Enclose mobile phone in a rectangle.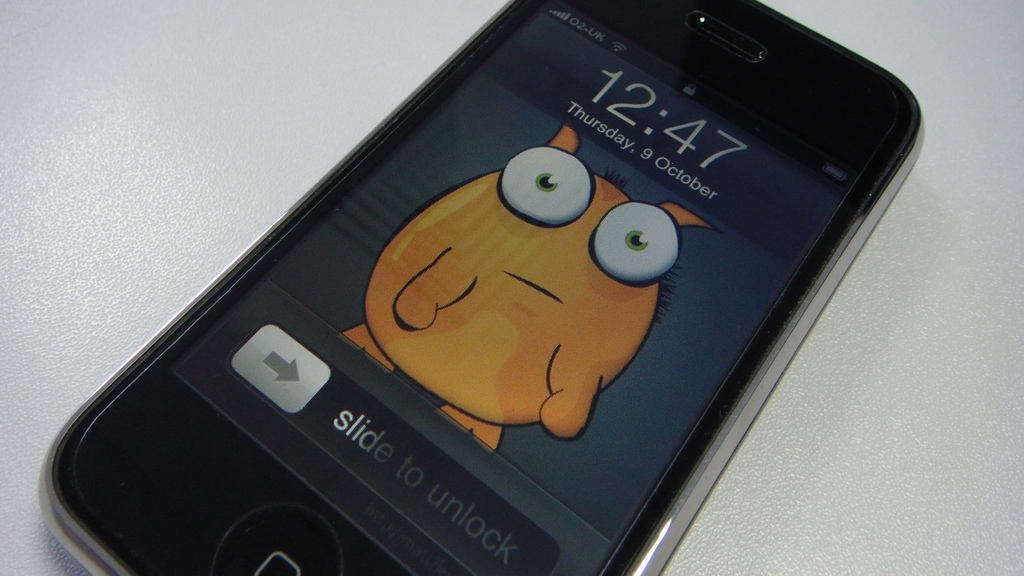
36, 0, 932, 575.
